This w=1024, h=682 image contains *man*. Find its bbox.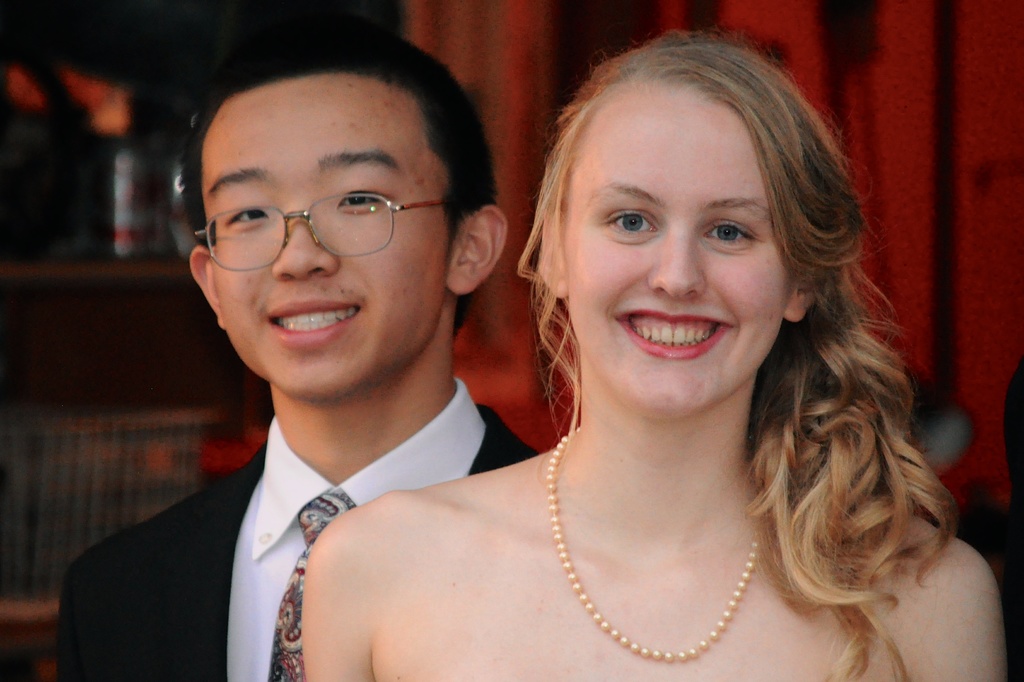
[x1=80, y1=62, x2=563, y2=681].
